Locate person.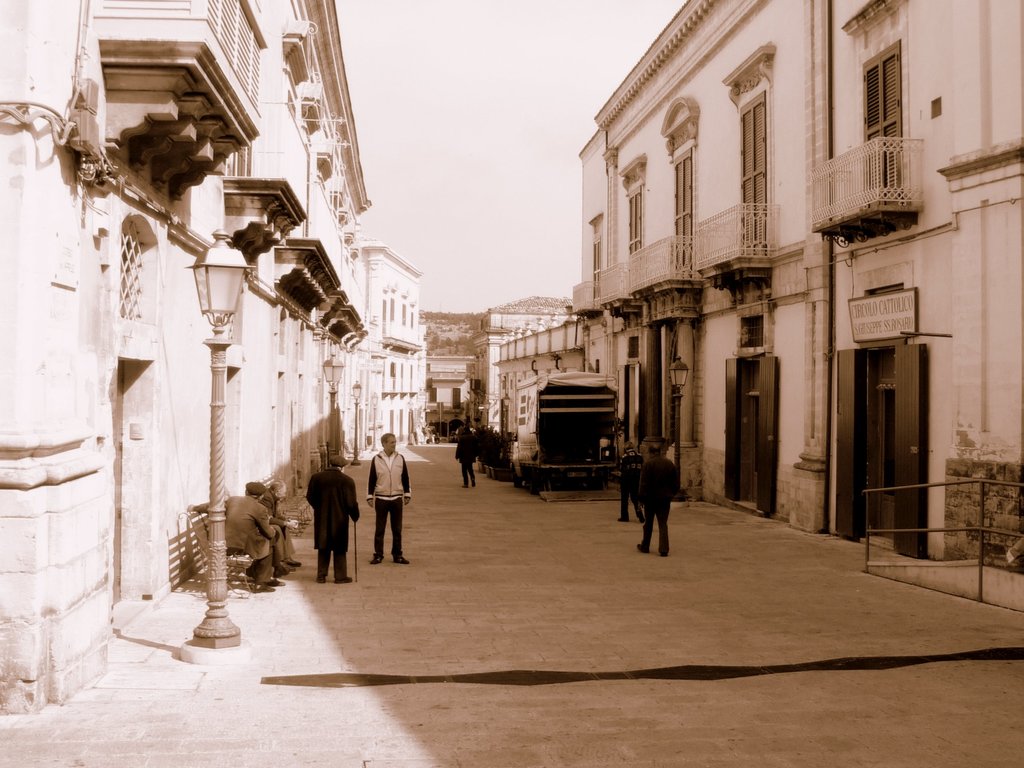
Bounding box: bbox=(637, 437, 675, 560).
